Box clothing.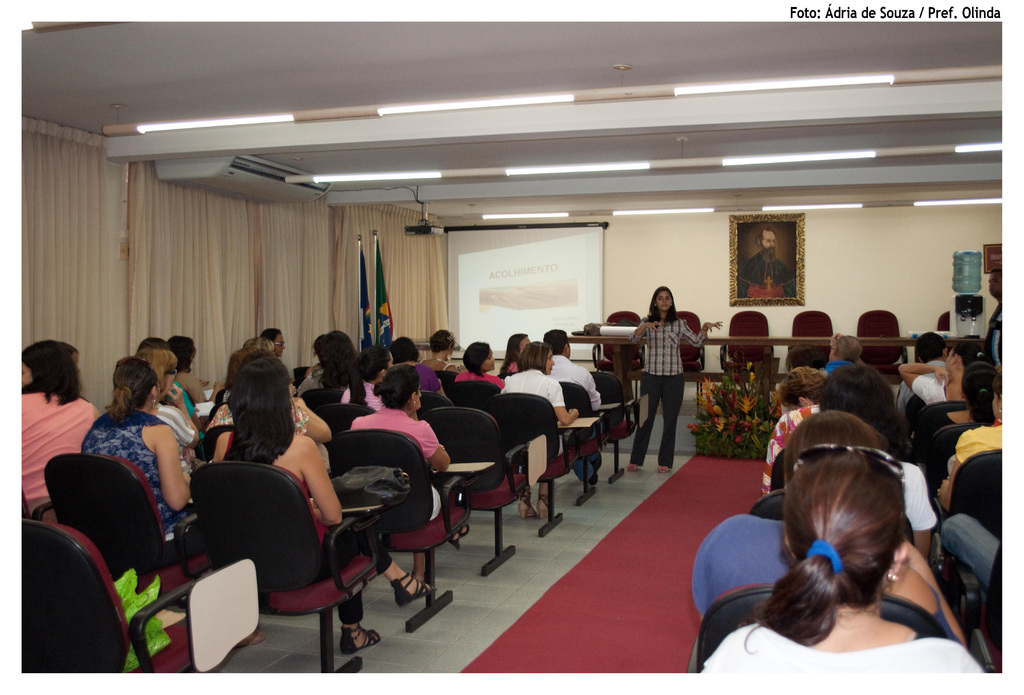
detection(166, 380, 189, 420).
